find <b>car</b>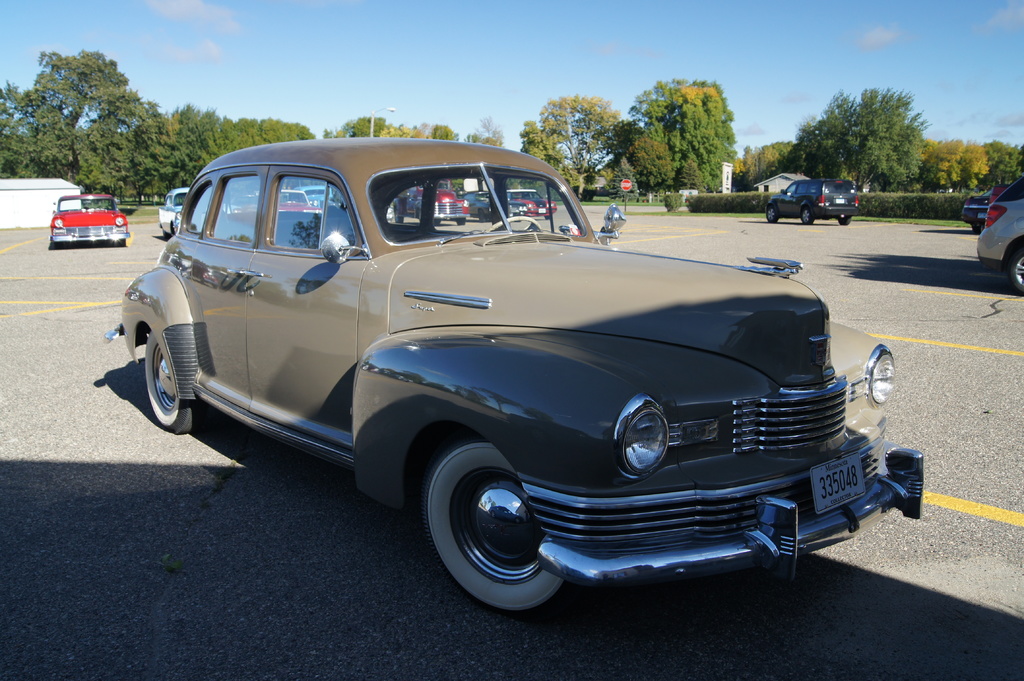
(763, 180, 858, 225)
